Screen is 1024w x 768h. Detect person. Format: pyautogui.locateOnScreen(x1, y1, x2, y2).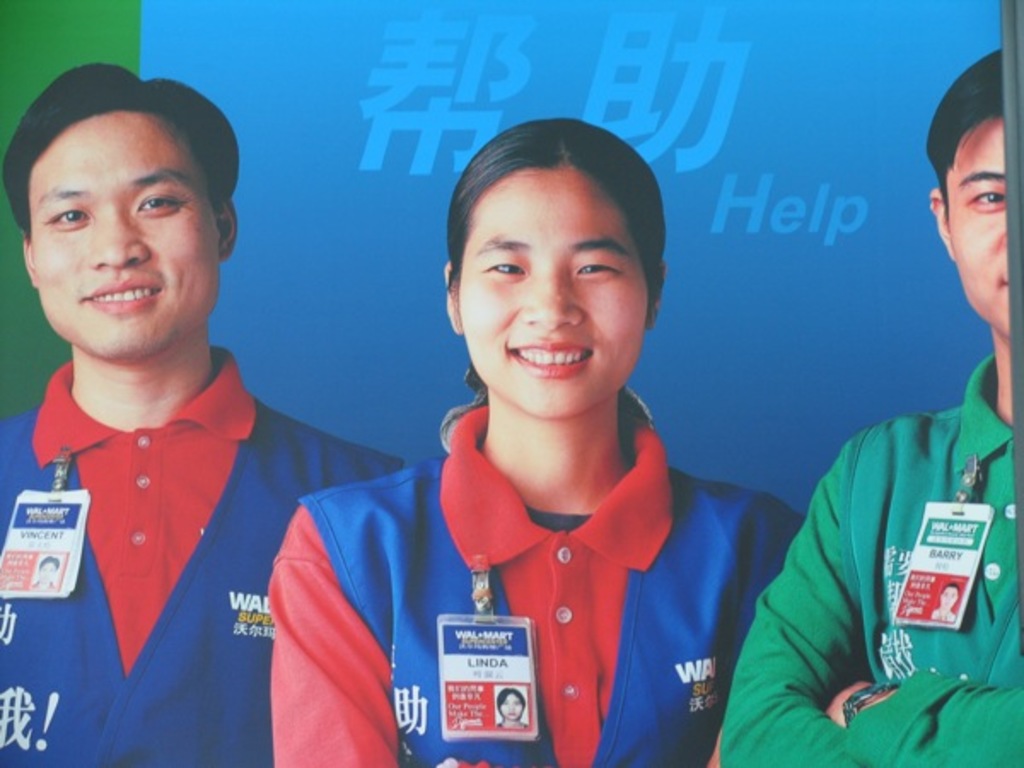
pyautogui.locateOnScreen(0, 60, 415, 766).
